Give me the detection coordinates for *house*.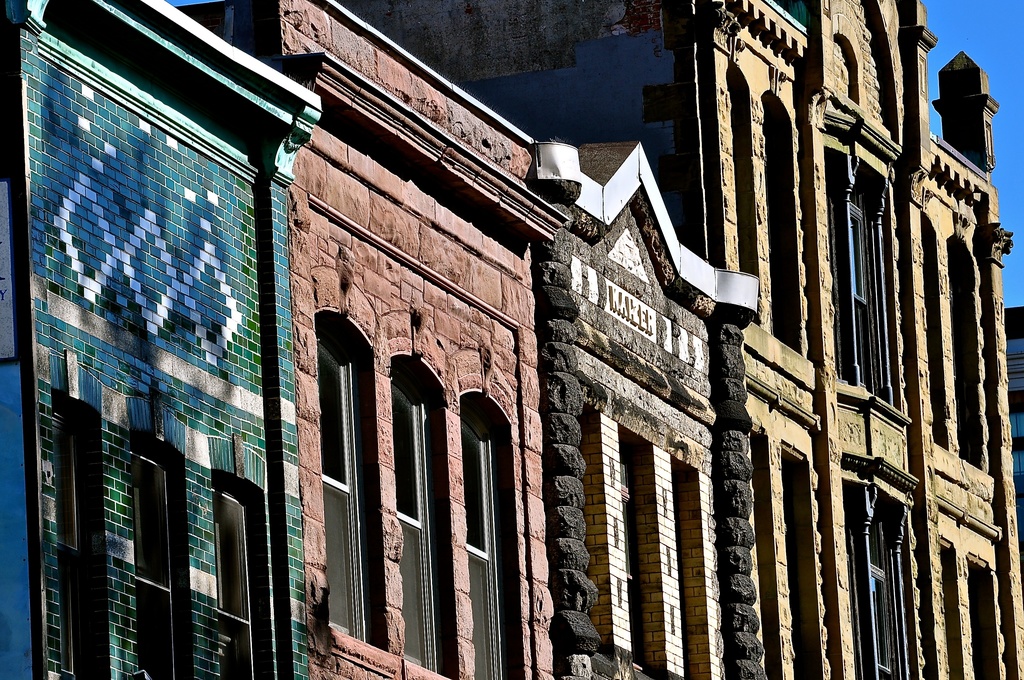
<bbox>544, 148, 753, 673</bbox>.
